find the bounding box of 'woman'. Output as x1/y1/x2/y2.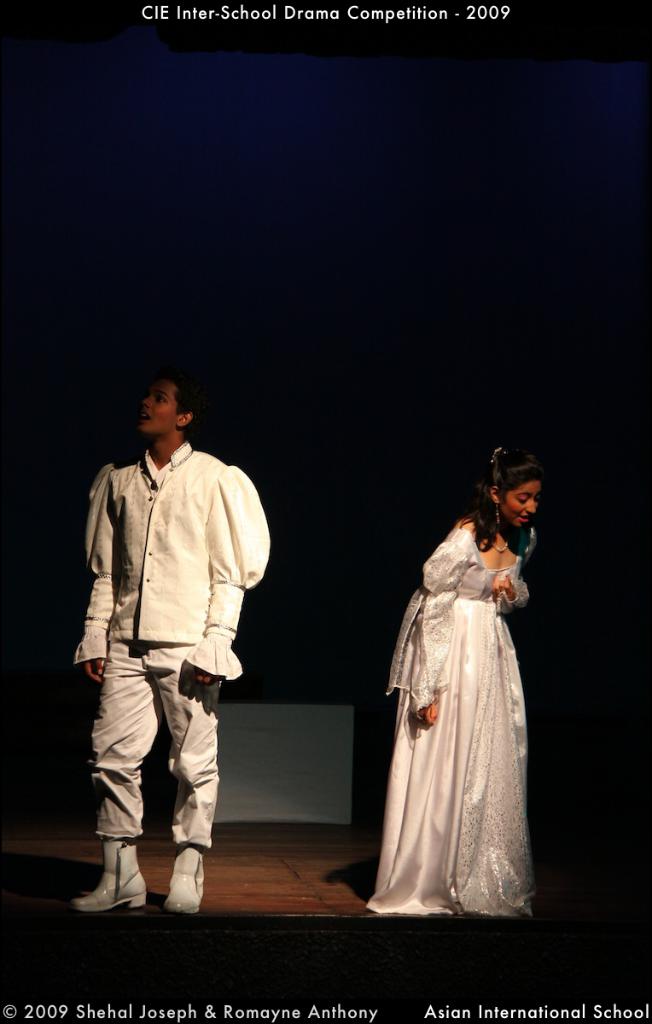
373/474/539/910.
